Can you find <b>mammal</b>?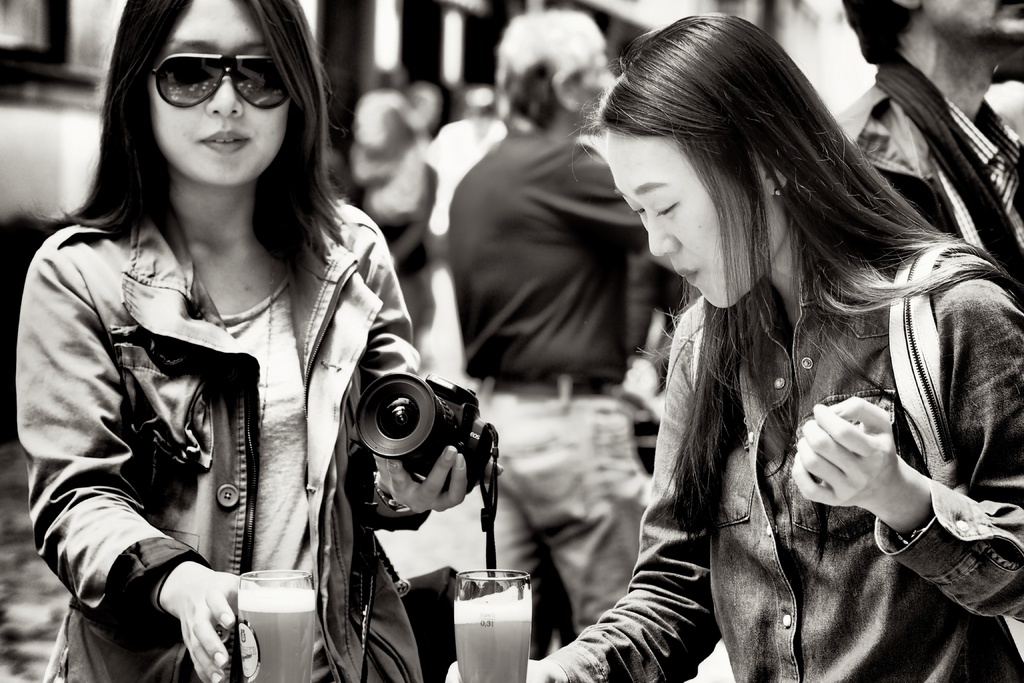
Yes, bounding box: (570,36,1021,682).
